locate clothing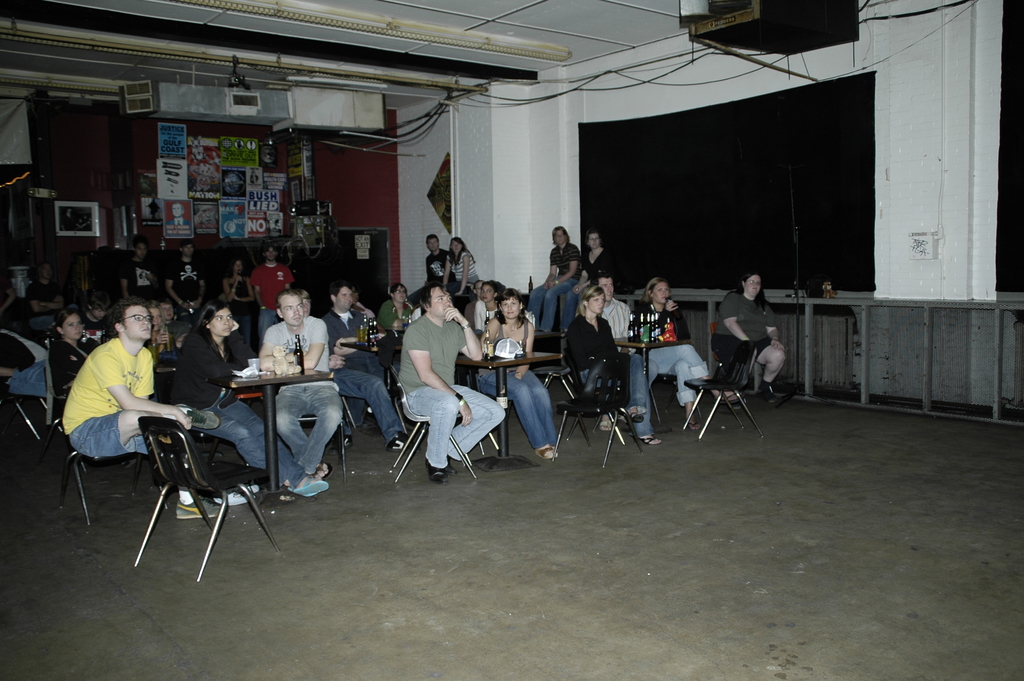
bbox(714, 288, 787, 386)
